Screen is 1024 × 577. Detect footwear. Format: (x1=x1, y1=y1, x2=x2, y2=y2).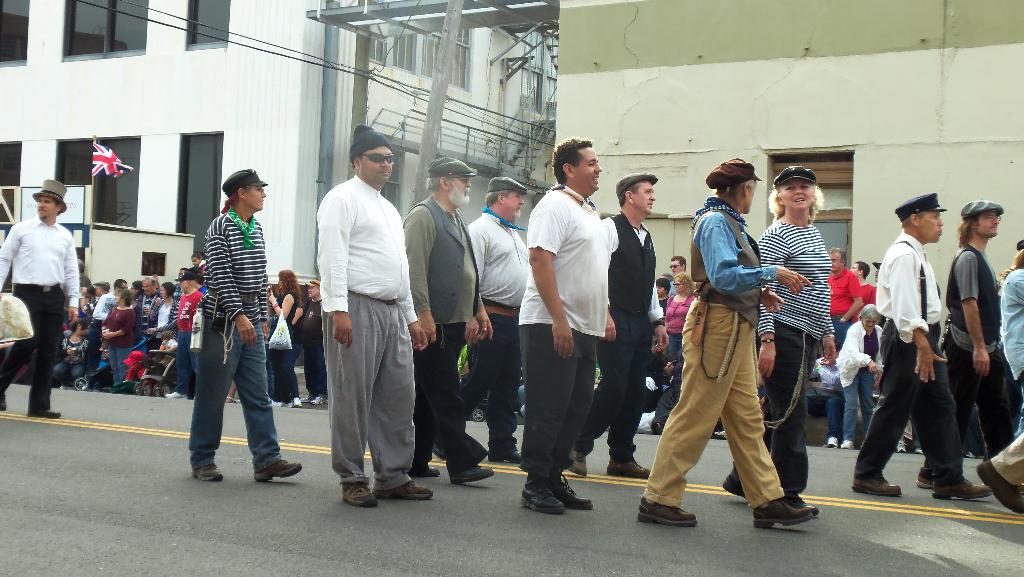
(x1=915, y1=468, x2=930, y2=488).
